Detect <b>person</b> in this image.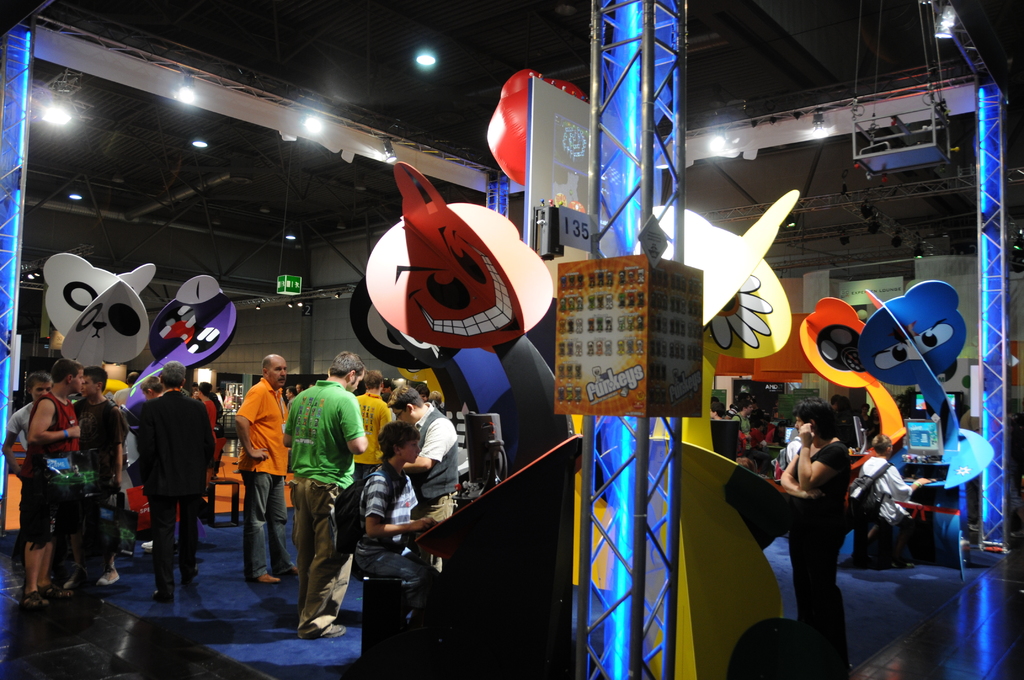
Detection: 237/353/299/585.
